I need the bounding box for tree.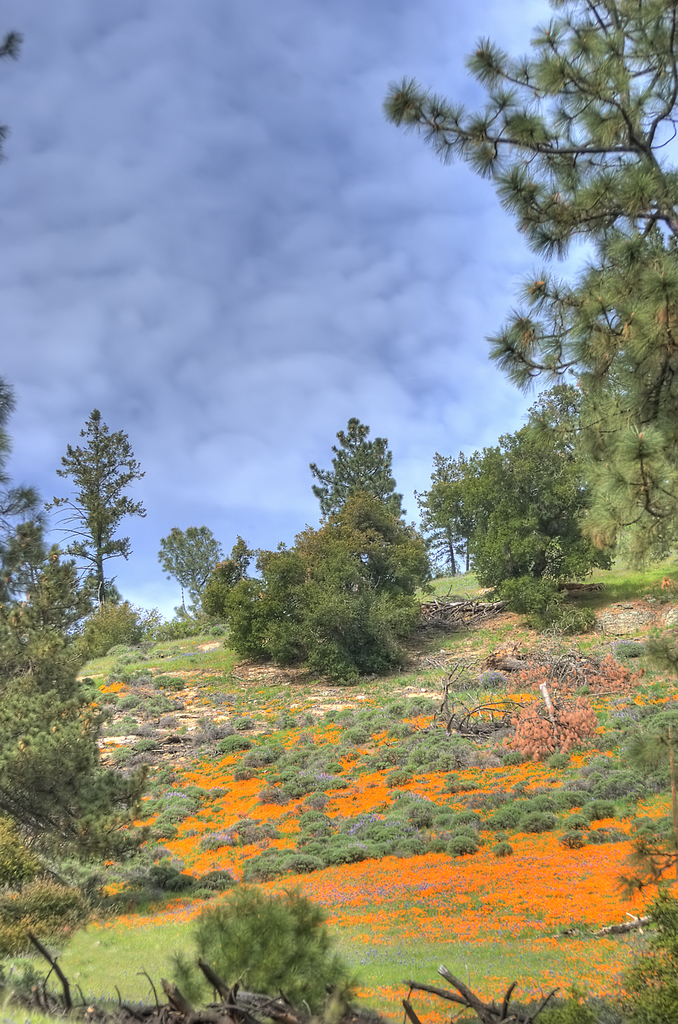
Here it is: BBox(154, 524, 230, 614).
